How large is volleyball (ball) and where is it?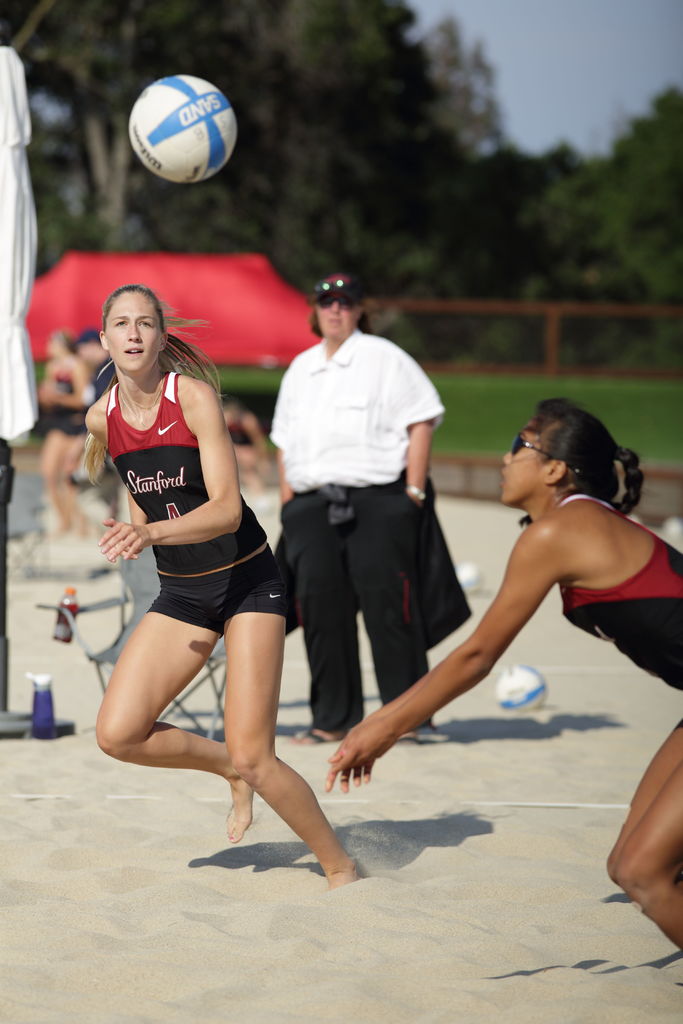
Bounding box: bbox=[456, 560, 488, 593].
